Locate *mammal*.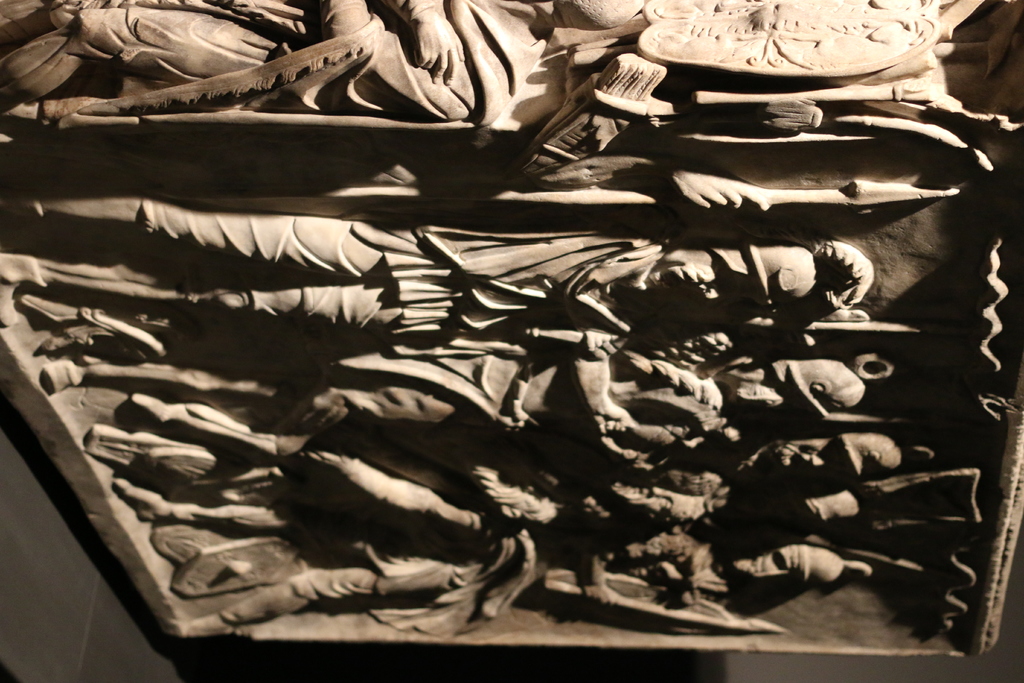
Bounding box: 204, 517, 871, 646.
